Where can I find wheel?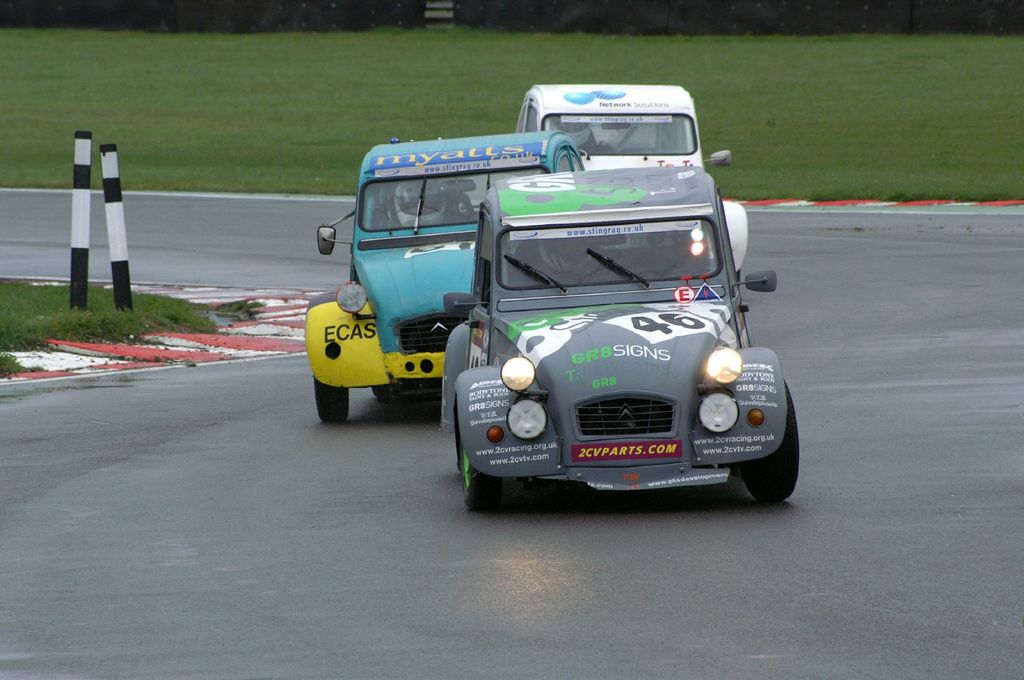
You can find it at 374,380,399,408.
